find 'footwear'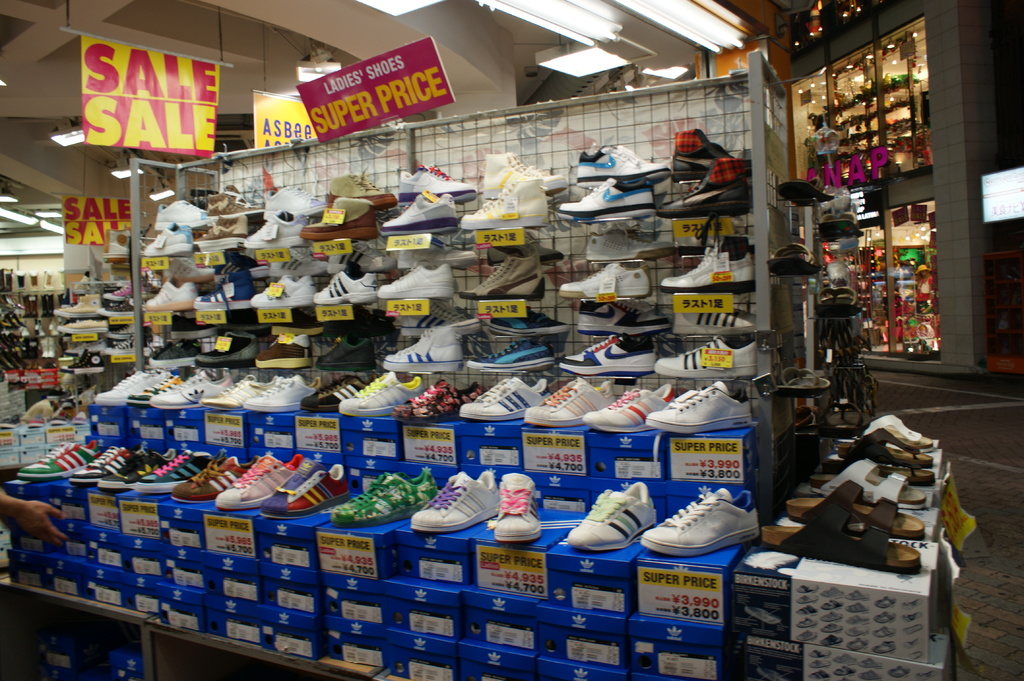
l=199, t=373, r=245, b=406
